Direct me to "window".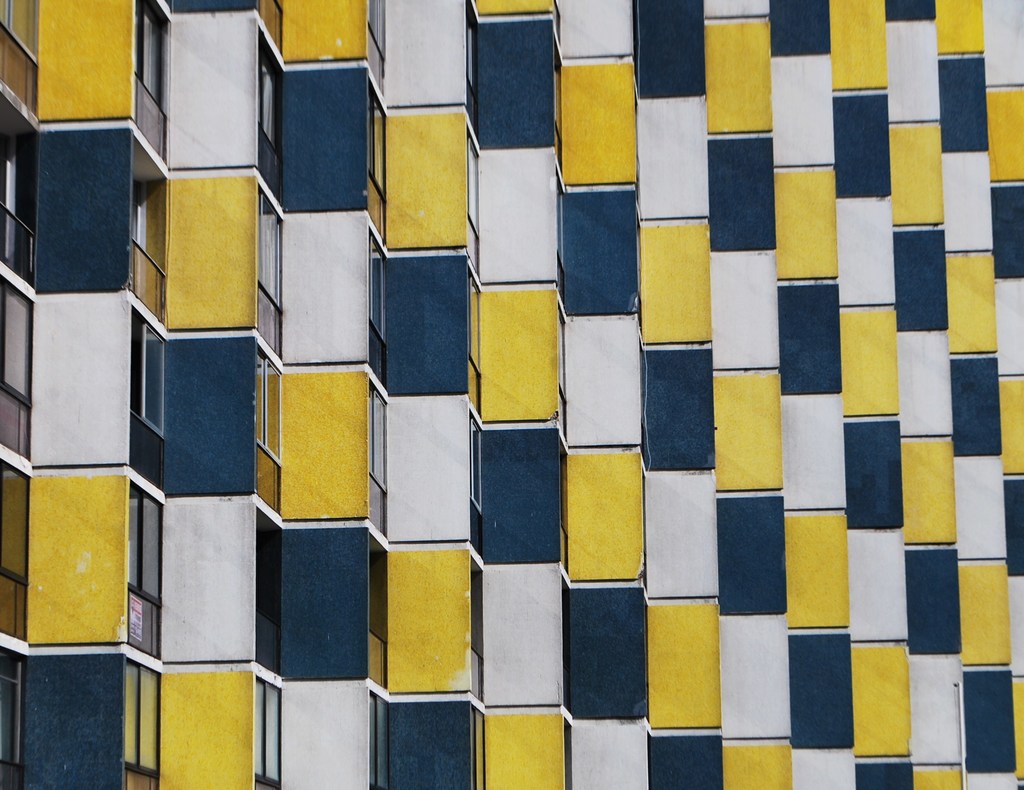
Direction: (left=369, top=88, right=390, bottom=248).
